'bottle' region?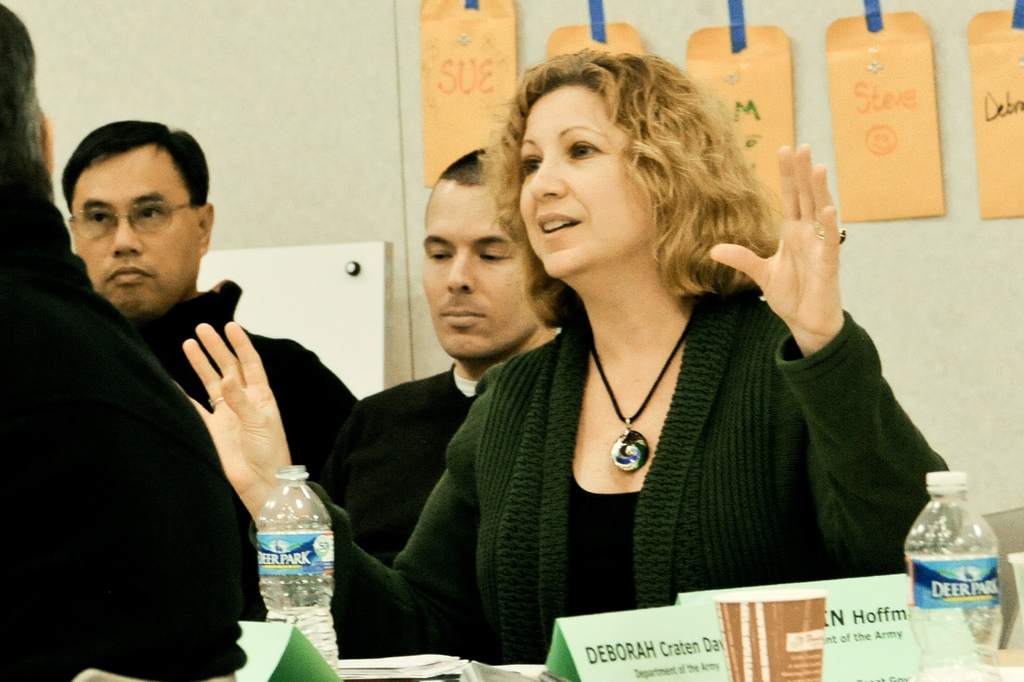
x1=895 y1=473 x2=1022 y2=657
